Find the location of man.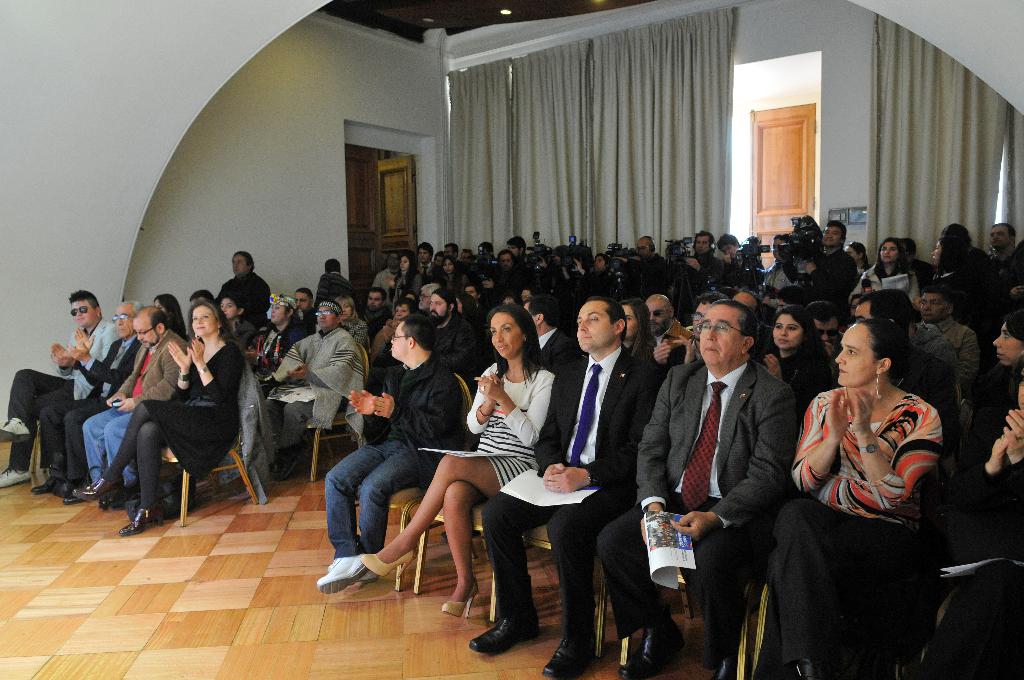
Location: <region>407, 240, 444, 281</region>.
